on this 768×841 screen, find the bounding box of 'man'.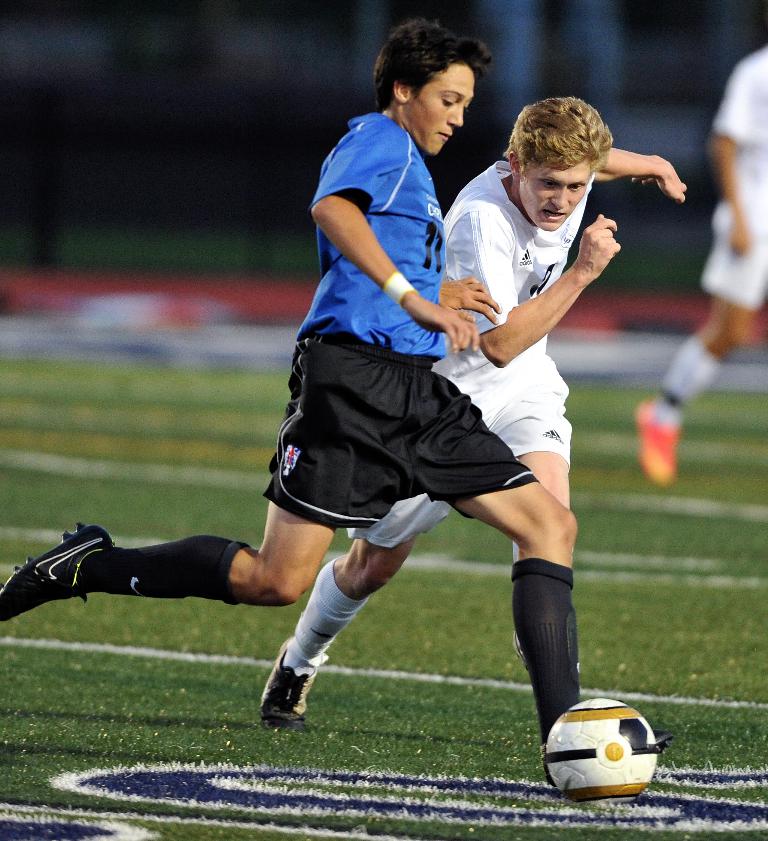
Bounding box: bbox=(0, 17, 671, 770).
